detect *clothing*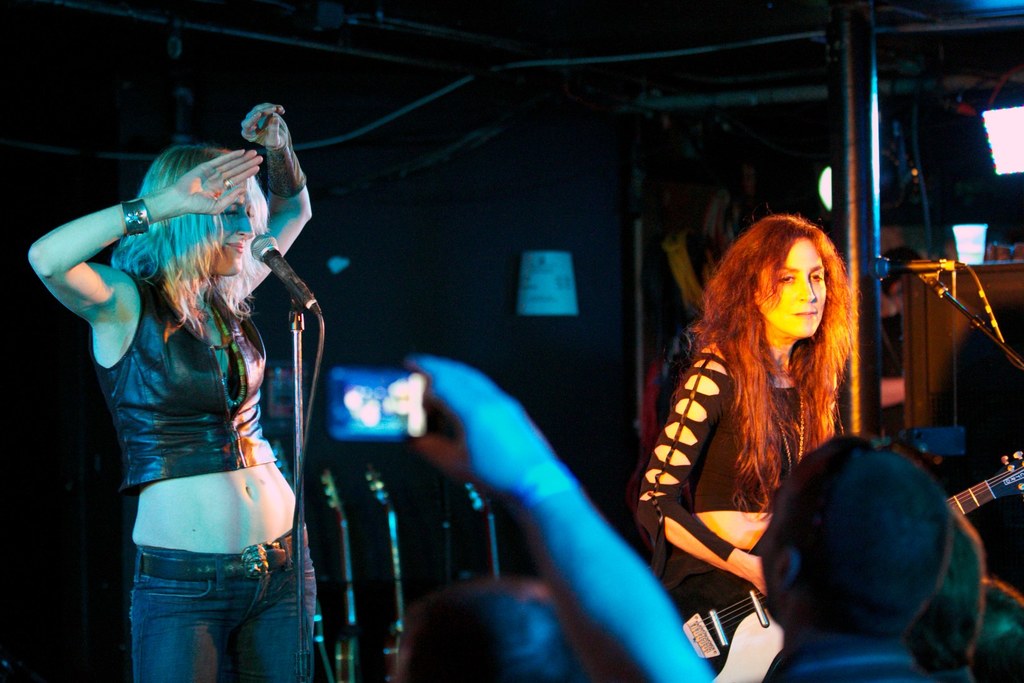
<bbox>634, 342, 836, 598</bbox>
